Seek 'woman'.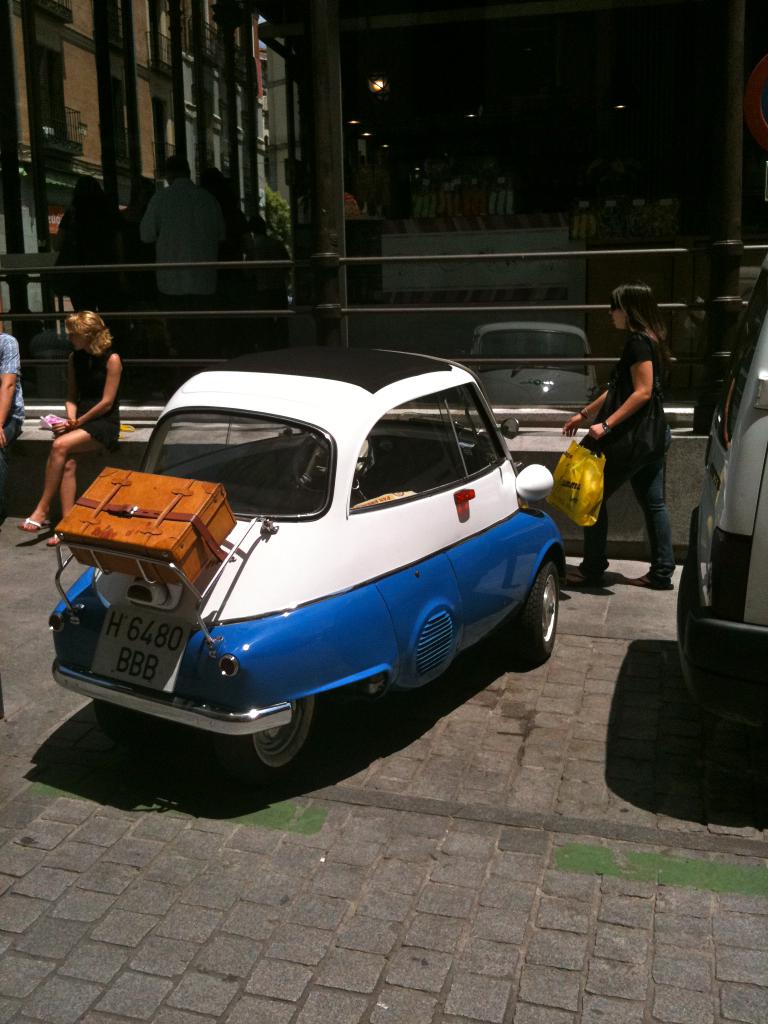
{"left": 17, "top": 305, "right": 124, "bottom": 552}.
